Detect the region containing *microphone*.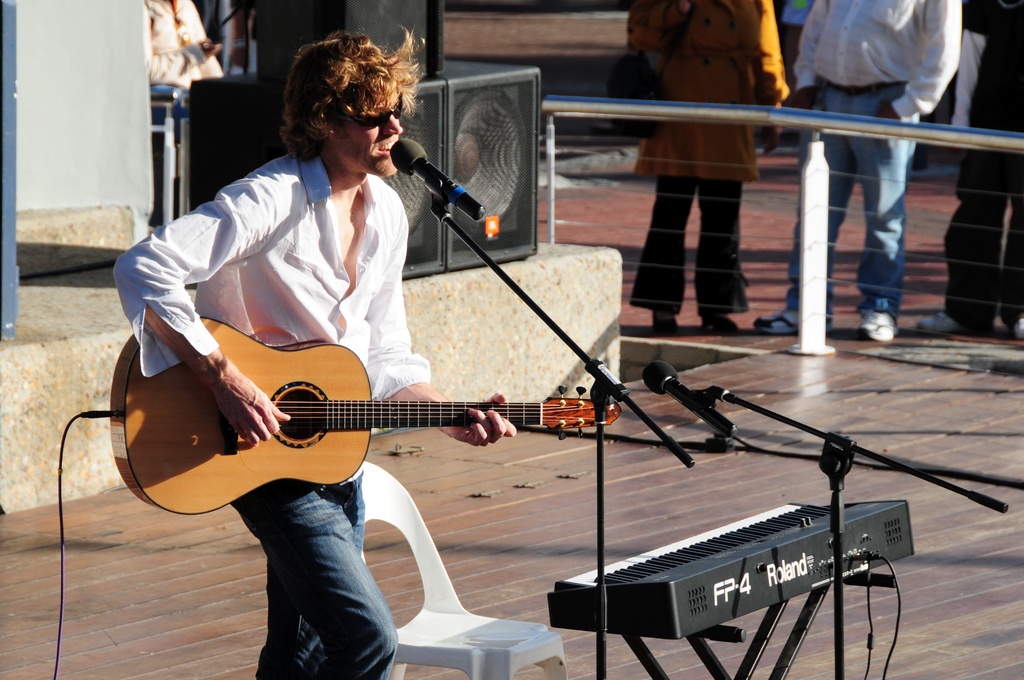
bbox=[388, 140, 490, 224].
